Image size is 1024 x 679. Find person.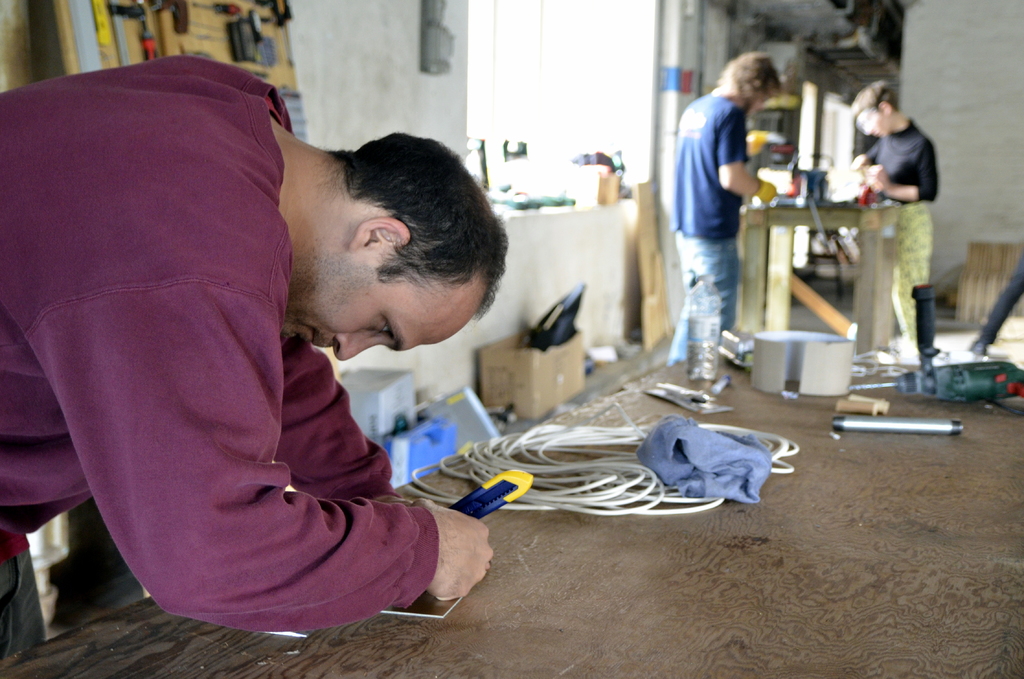
0:56:510:618.
